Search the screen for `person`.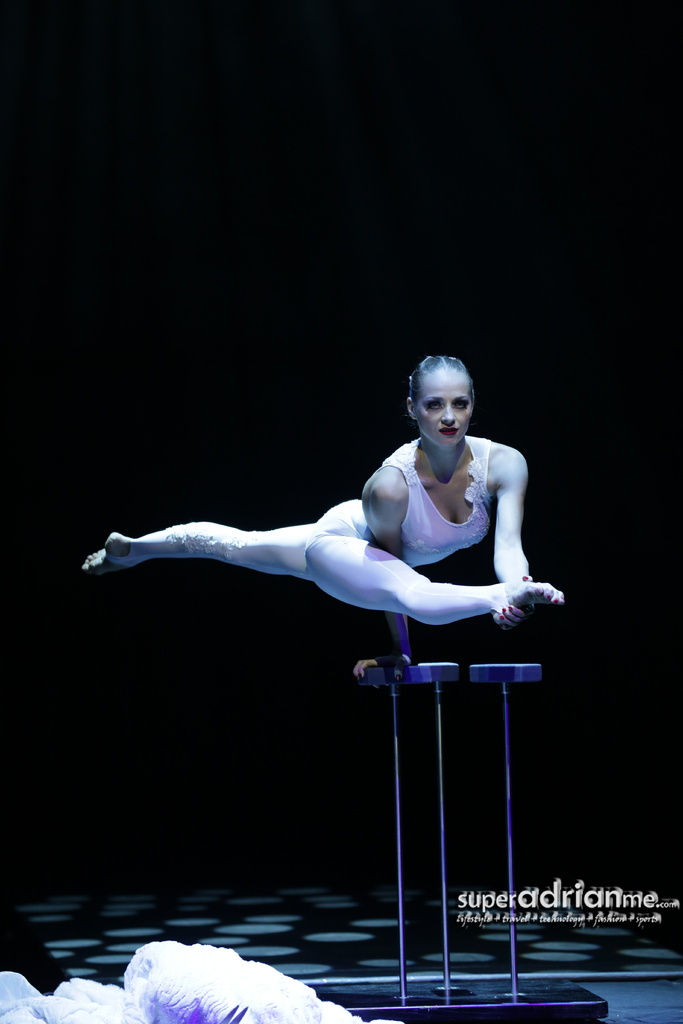
Found at bbox=(138, 354, 536, 722).
